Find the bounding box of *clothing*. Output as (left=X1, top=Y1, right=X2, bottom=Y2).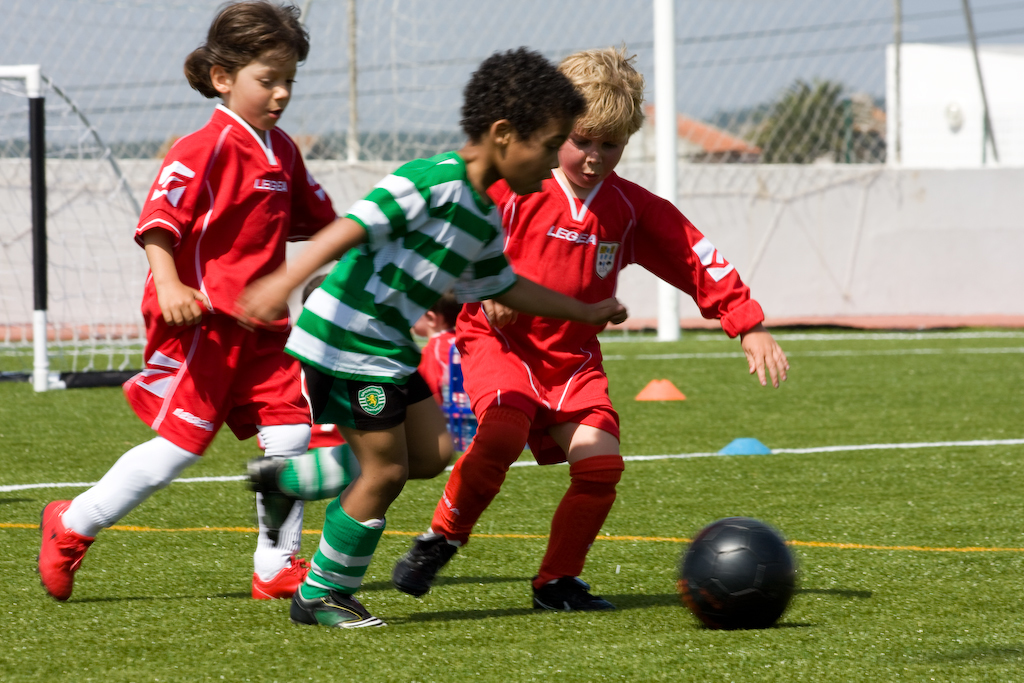
(left=434, top=159, right=766, bottom=473).
